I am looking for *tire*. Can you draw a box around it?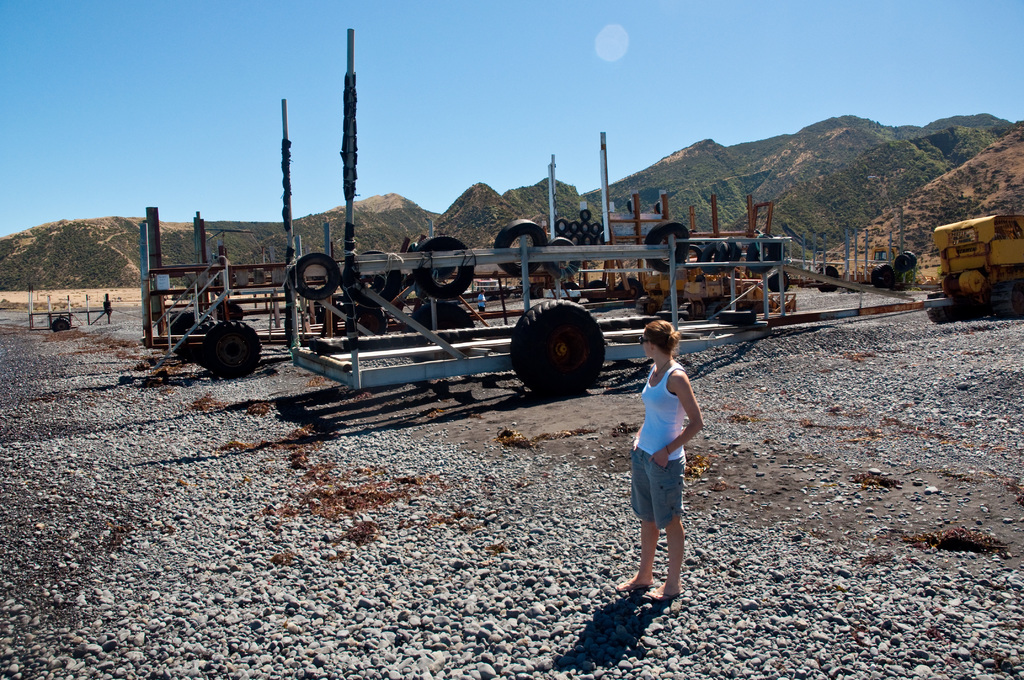
Sure, the bounding box is {"left": 47, "top": 318, "right": 72, "bottom": 332}.
